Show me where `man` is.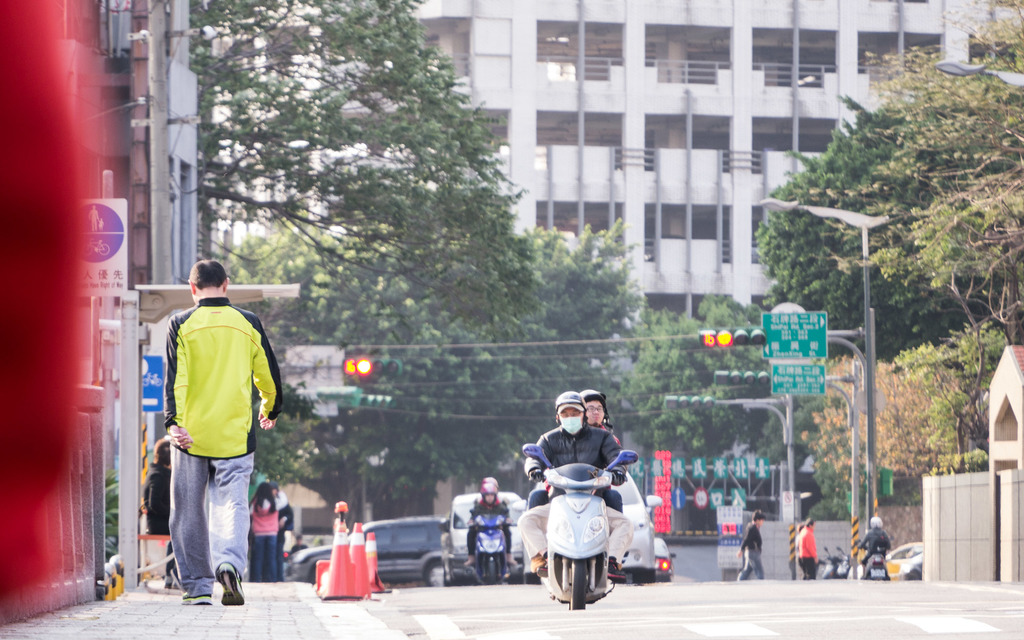
`man` is at 463/485/514/567.
